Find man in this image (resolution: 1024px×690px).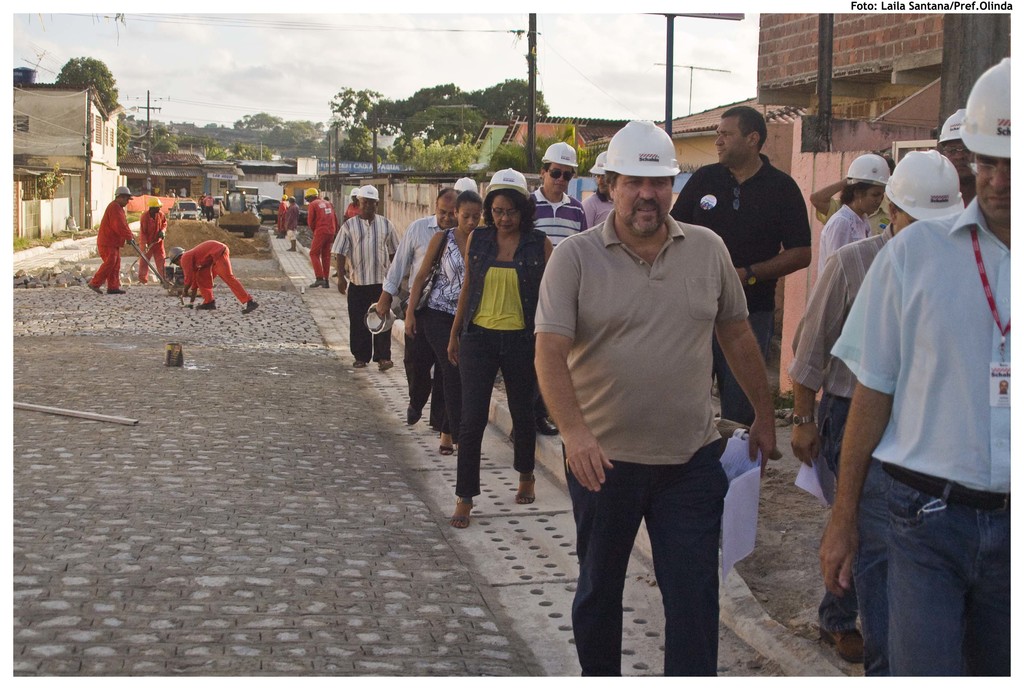
{"x1": 332, "y1": 185, "x2": 403, "y2": 369}.
